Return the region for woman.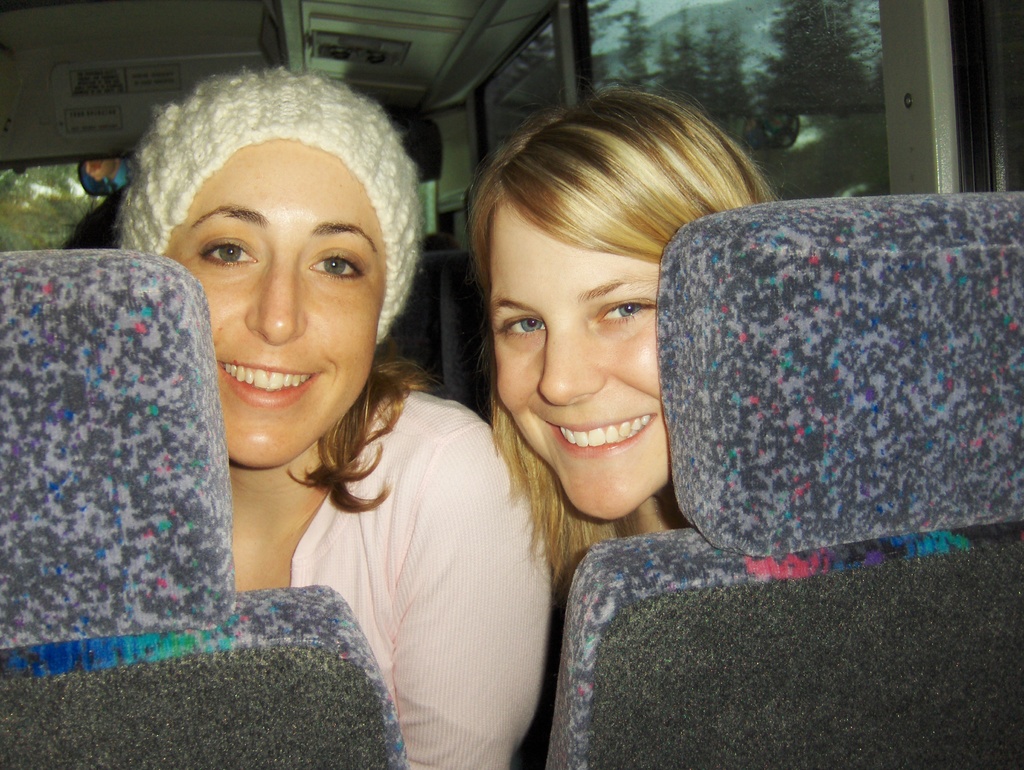
[465, 83, 791, 597].
